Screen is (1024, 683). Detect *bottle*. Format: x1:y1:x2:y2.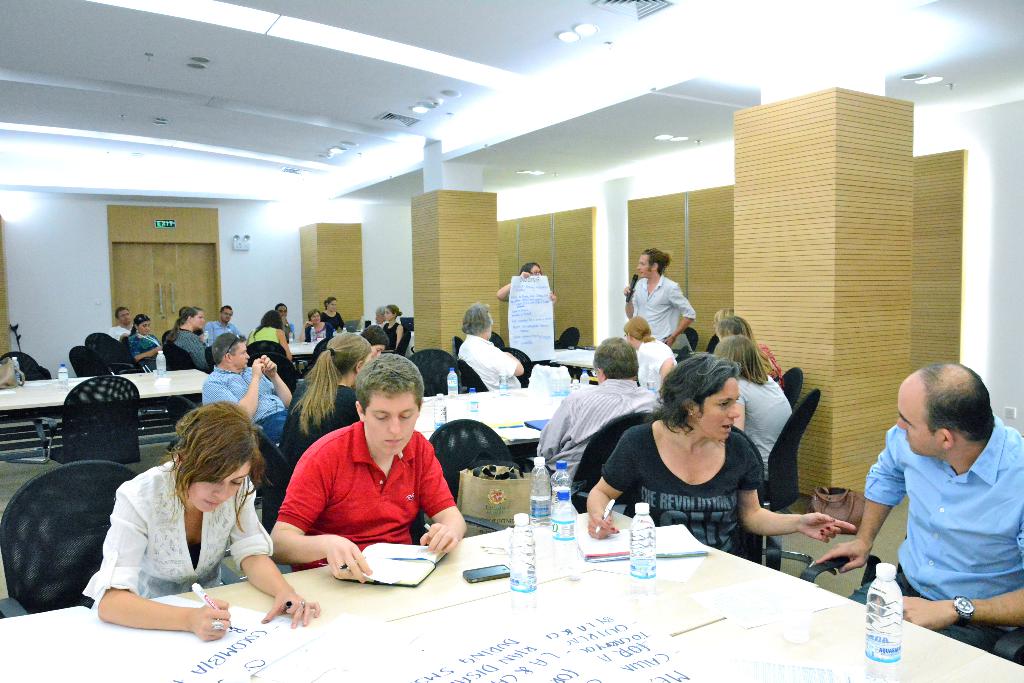
506:511:538:608.
